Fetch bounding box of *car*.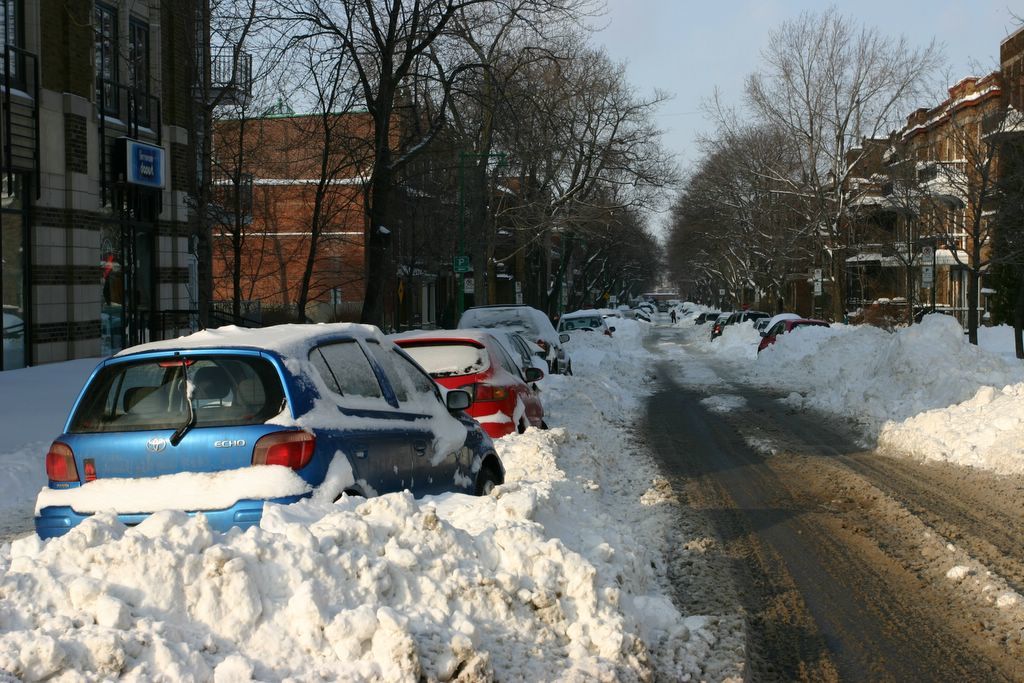
Bbox: bbox=[707, 312, 726, 336].
